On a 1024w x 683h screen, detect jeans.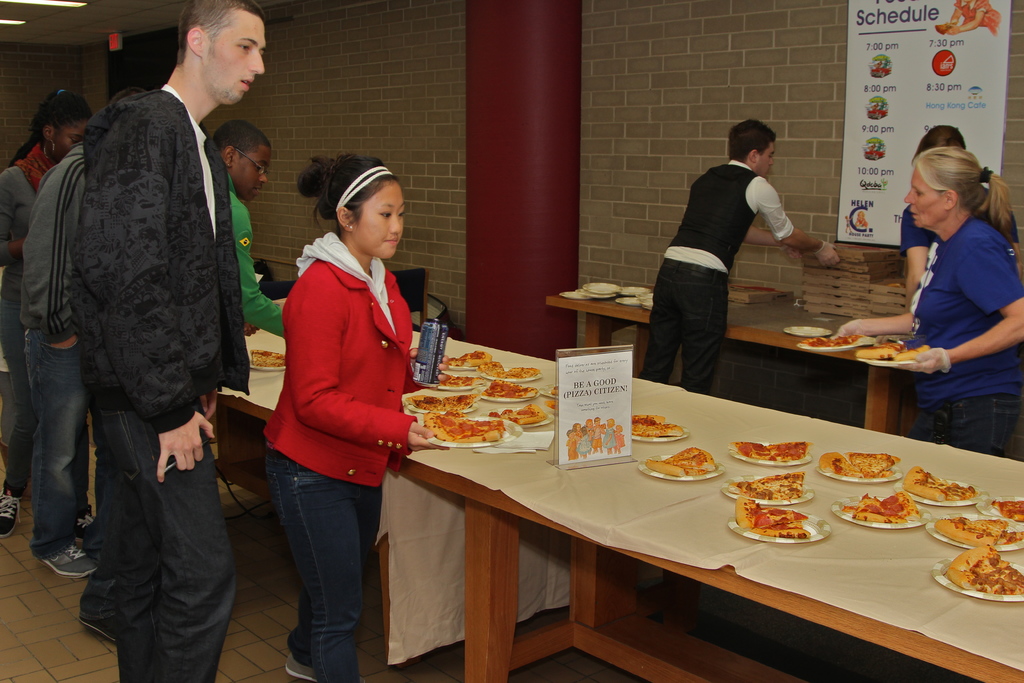
(left=24, top=329, right=92, bottom=557).
